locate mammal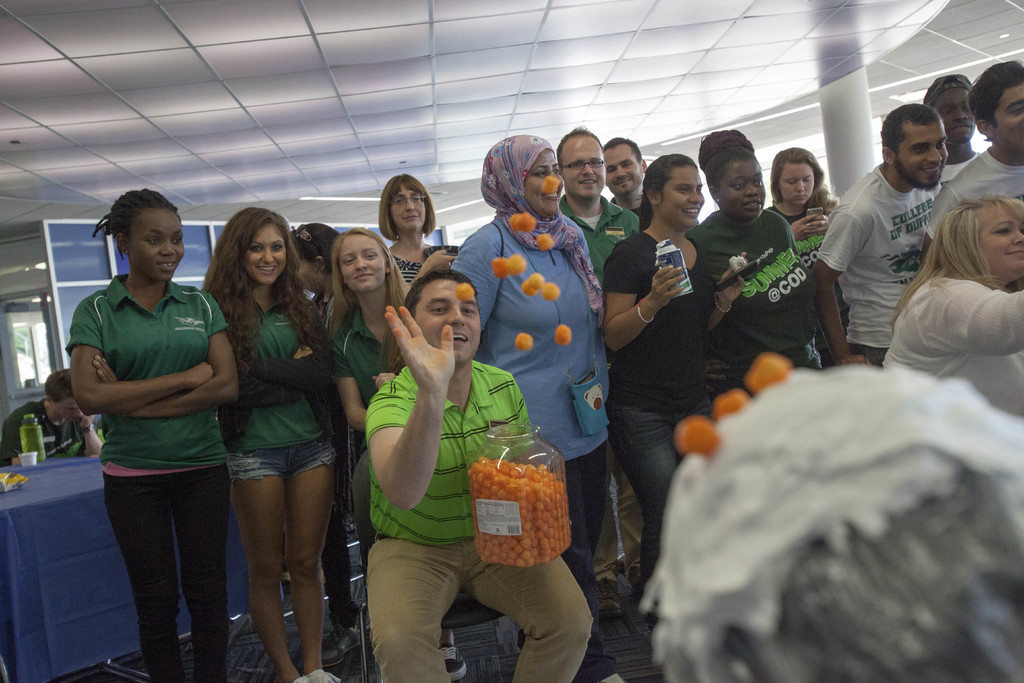
(696,131,819,379)
